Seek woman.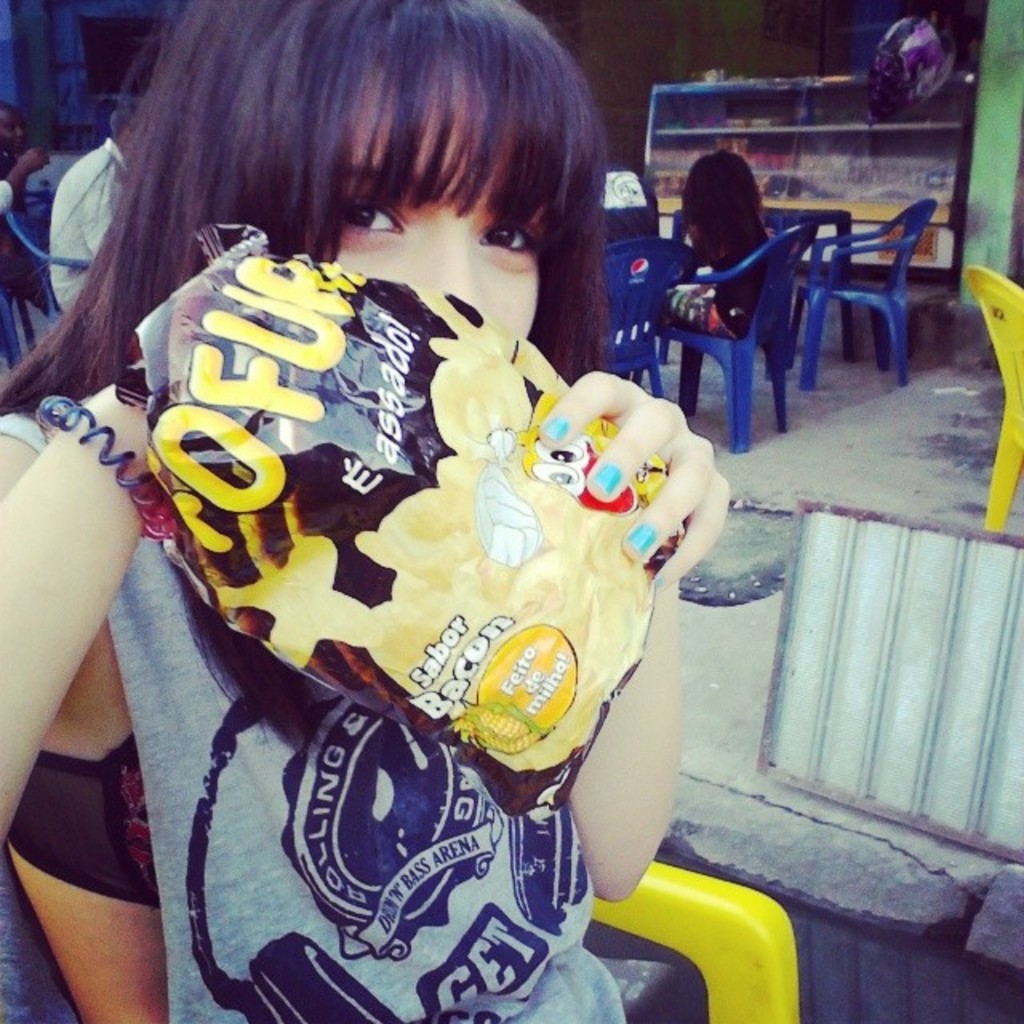
bbox(0, 0, 734, 1022).
